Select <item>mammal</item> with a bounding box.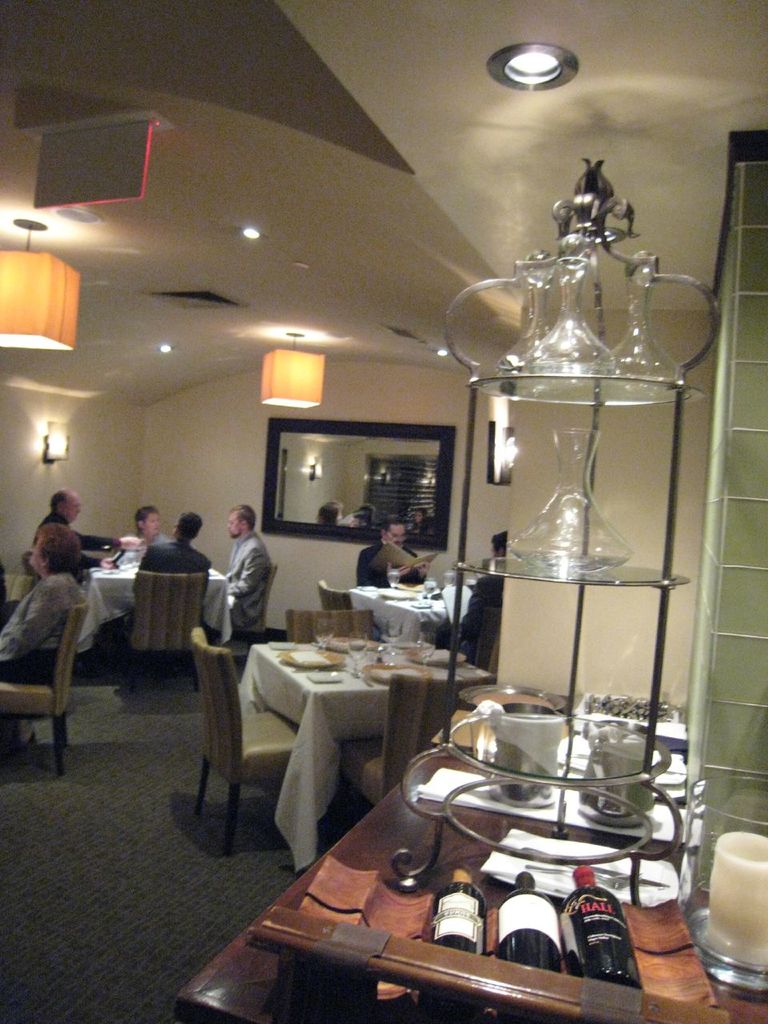
340/501/368/527.
